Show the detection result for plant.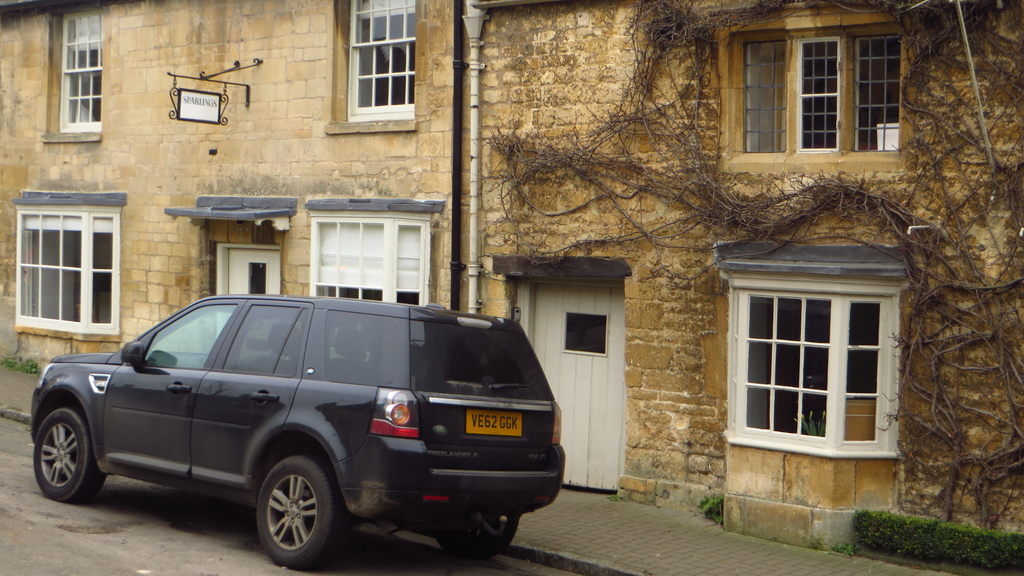
Rect(852, 504, 1023, 575).
